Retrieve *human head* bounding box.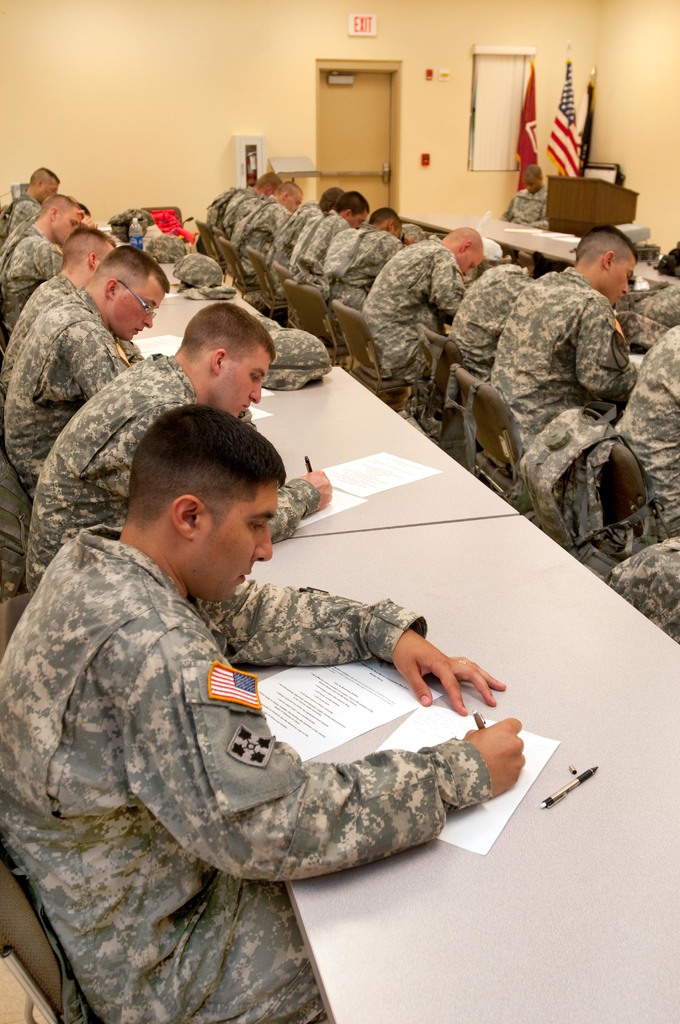
Bounding box: (x1=319, y1=187, x2=349, y2=211).
